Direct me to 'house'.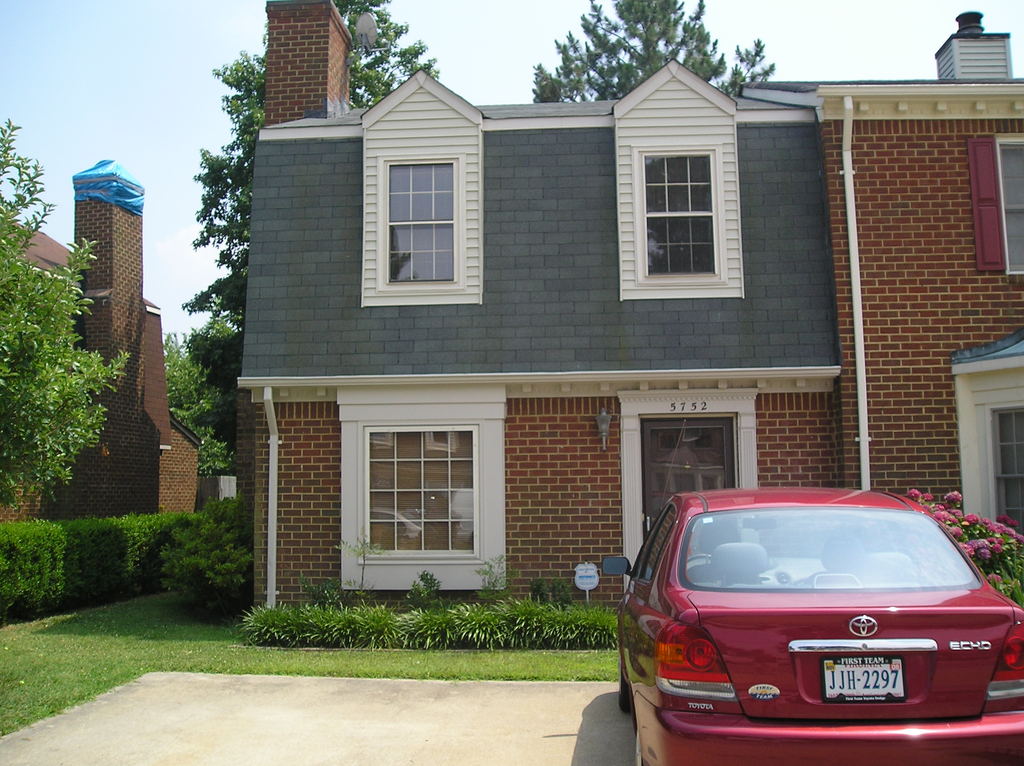
Direction: select_region(0, 185, 215, 553).
